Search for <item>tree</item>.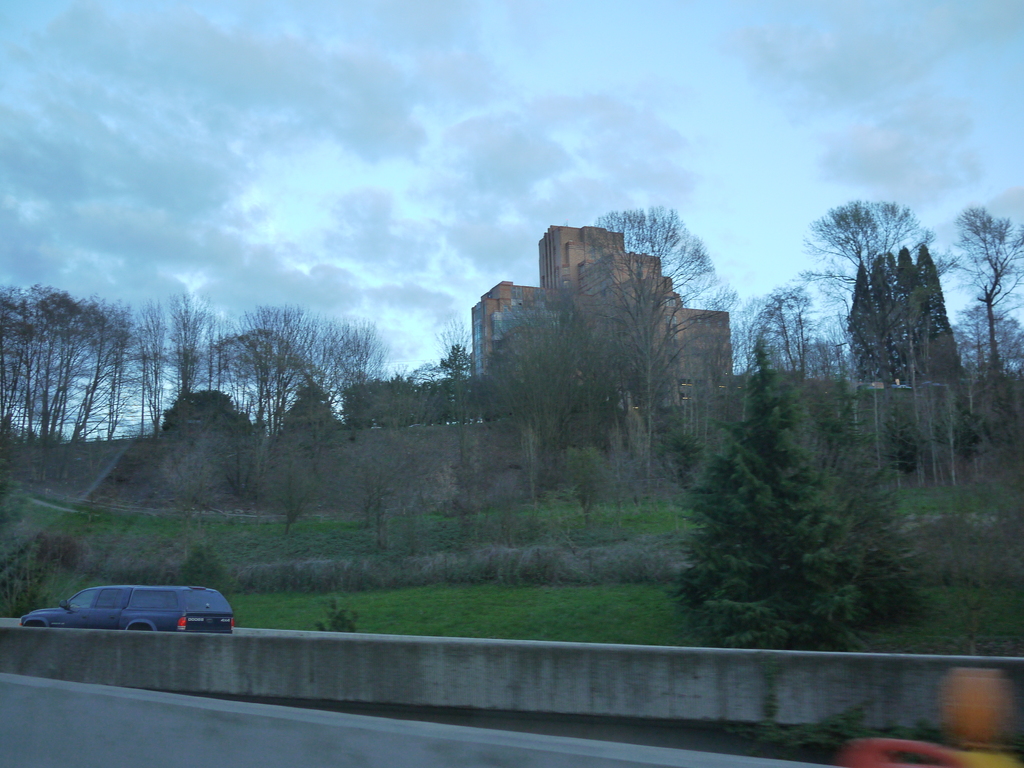
Found at {"left": 0, "top": 273, "right": 485, "bottom": 468}.
